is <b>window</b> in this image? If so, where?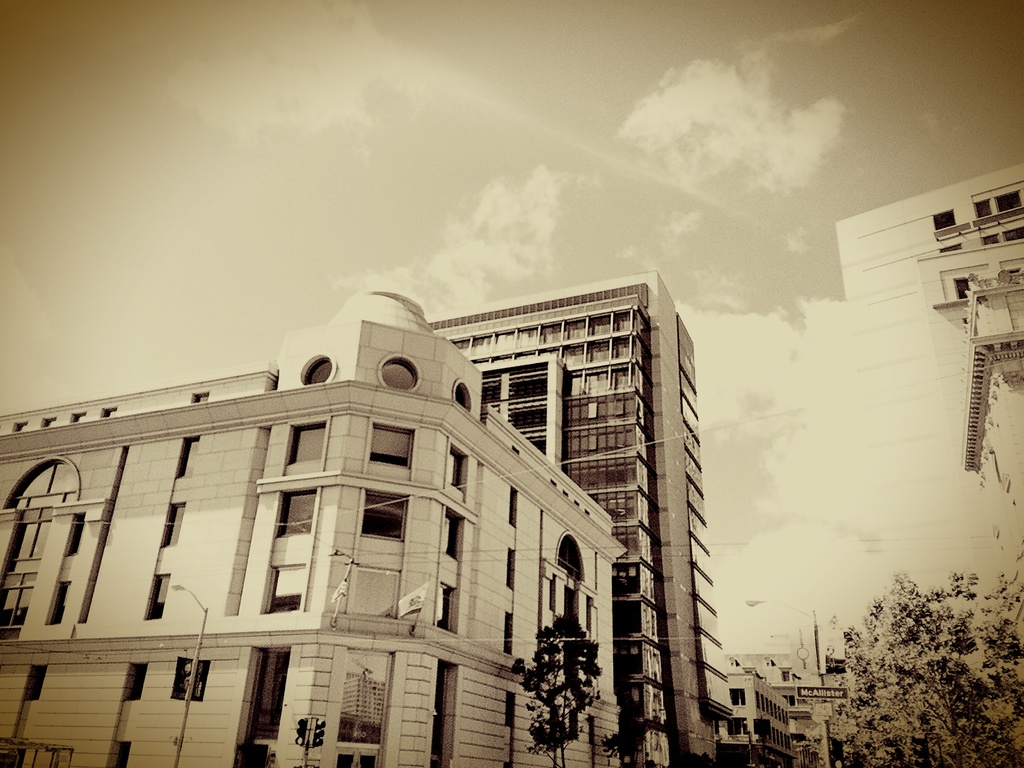
Yes, at <region>174, 434, 200, 479</region>.
